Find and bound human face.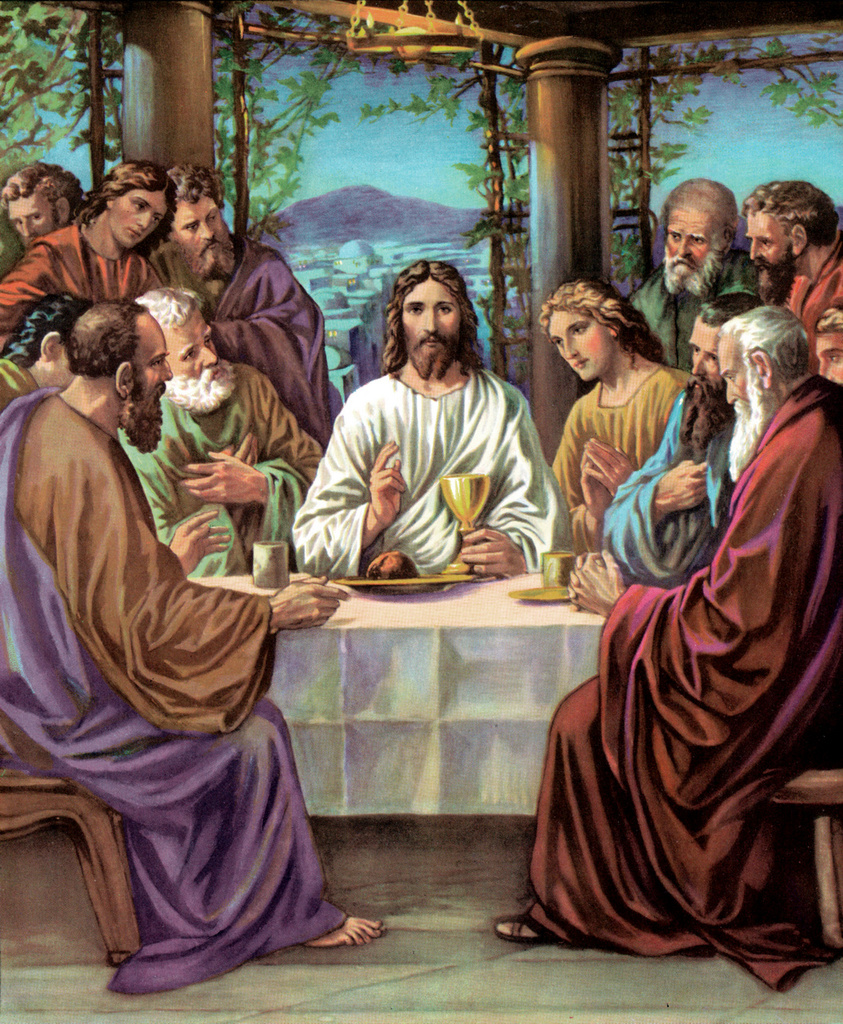
Bound: x1=133 y1=311 x2=173 y2=394.
